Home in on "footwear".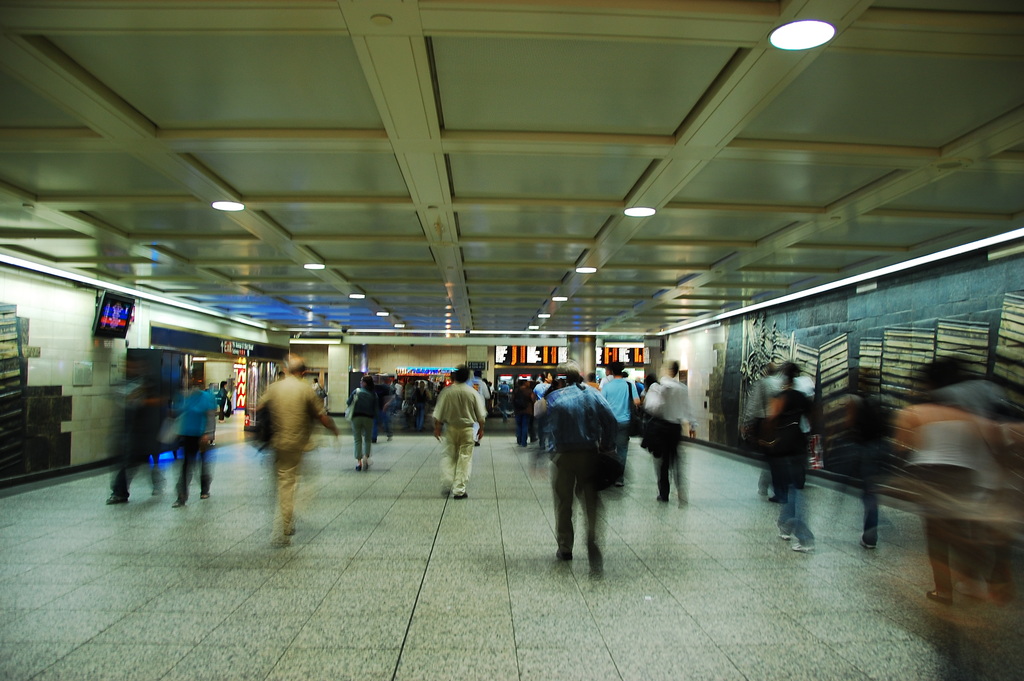
Homed in at bbox(655, 491, 665, 504).
